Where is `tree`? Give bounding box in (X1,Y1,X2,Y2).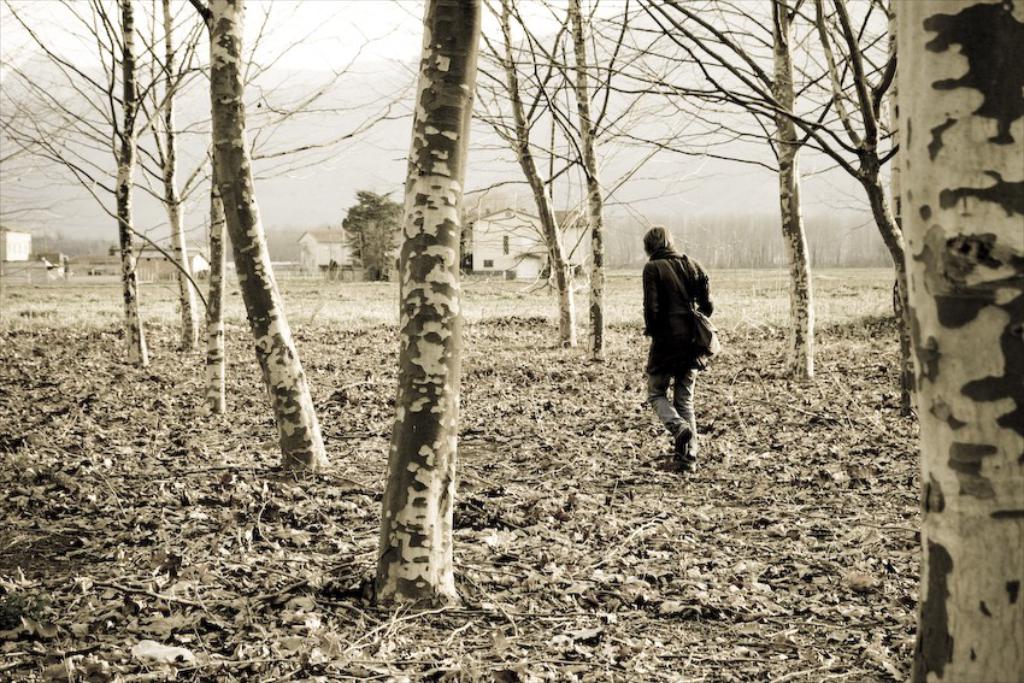
(341,188,410,285).
